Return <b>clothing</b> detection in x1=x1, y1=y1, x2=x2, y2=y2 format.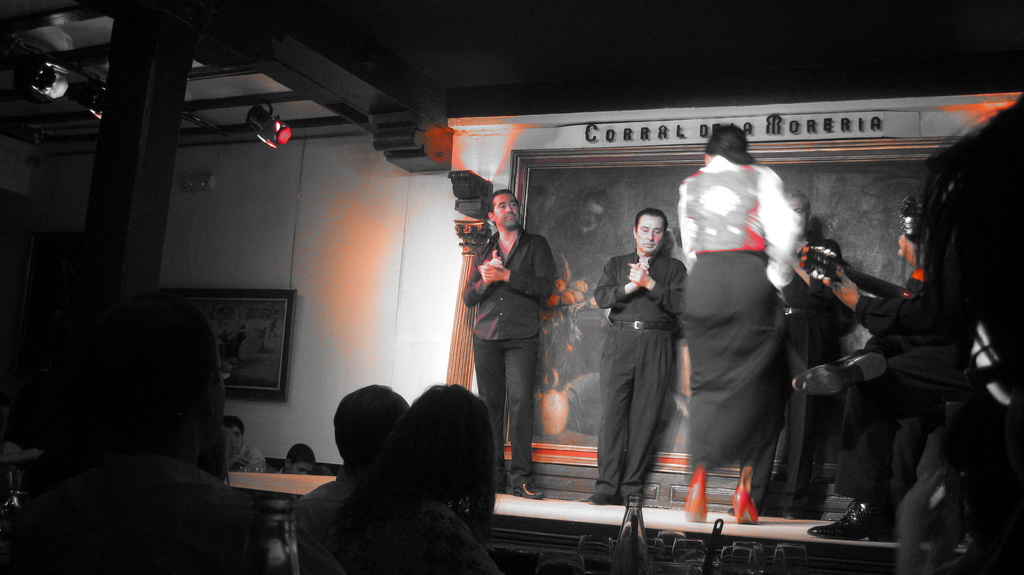
x1=596, y1=244, x2=689, y2=493.
